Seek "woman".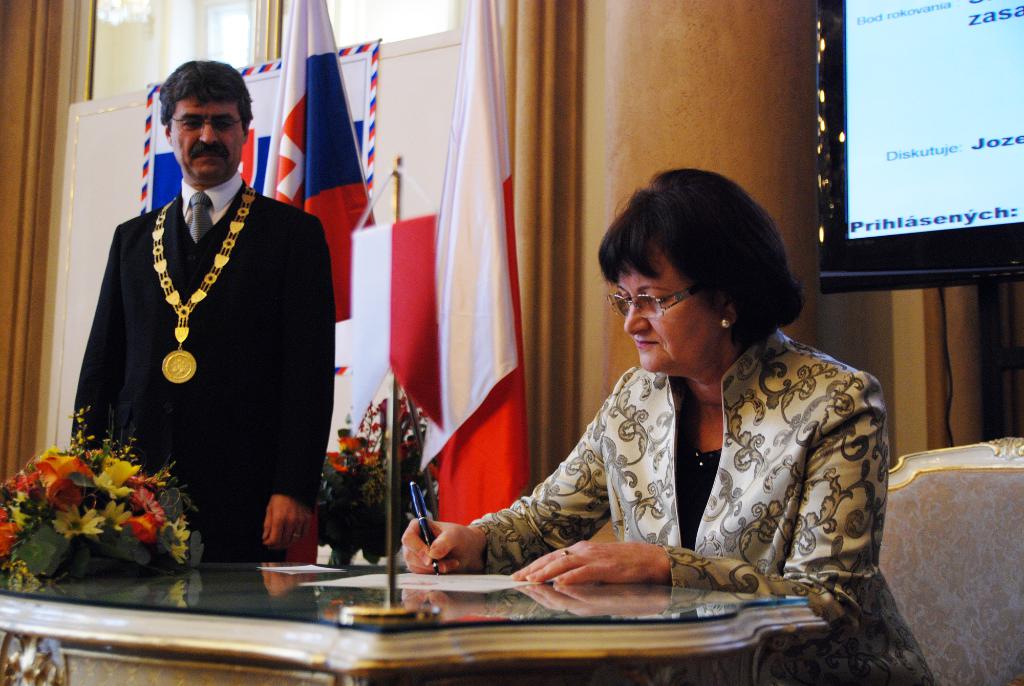
<box>474,149,894,657</box>.
